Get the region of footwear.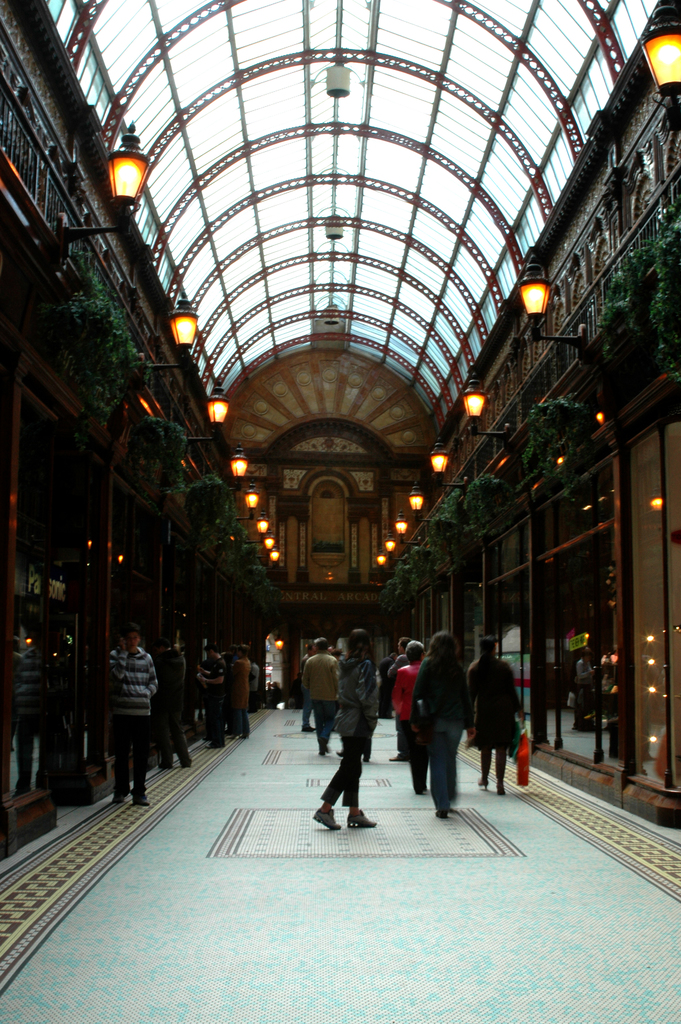
(left=132, top=788, right=150, bottom=808).
